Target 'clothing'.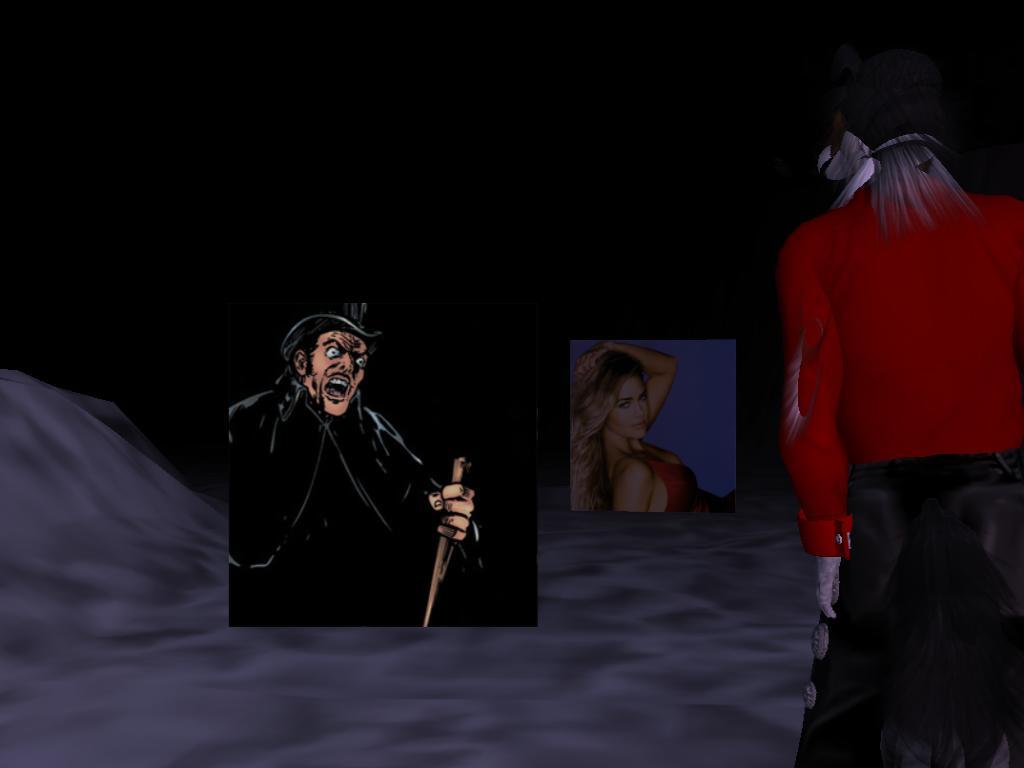
Target region: bbox=[229, 366, 488, 626].
